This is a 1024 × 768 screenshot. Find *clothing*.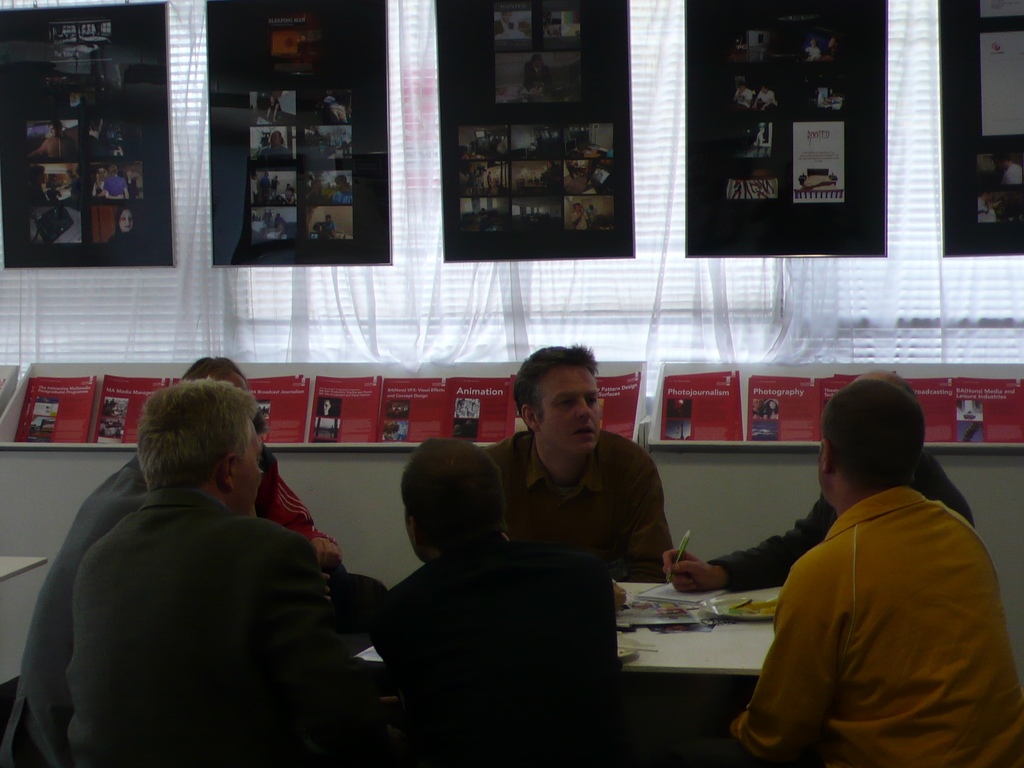
Bounding box: [left=476, top=418, right=677, bottom=583].
